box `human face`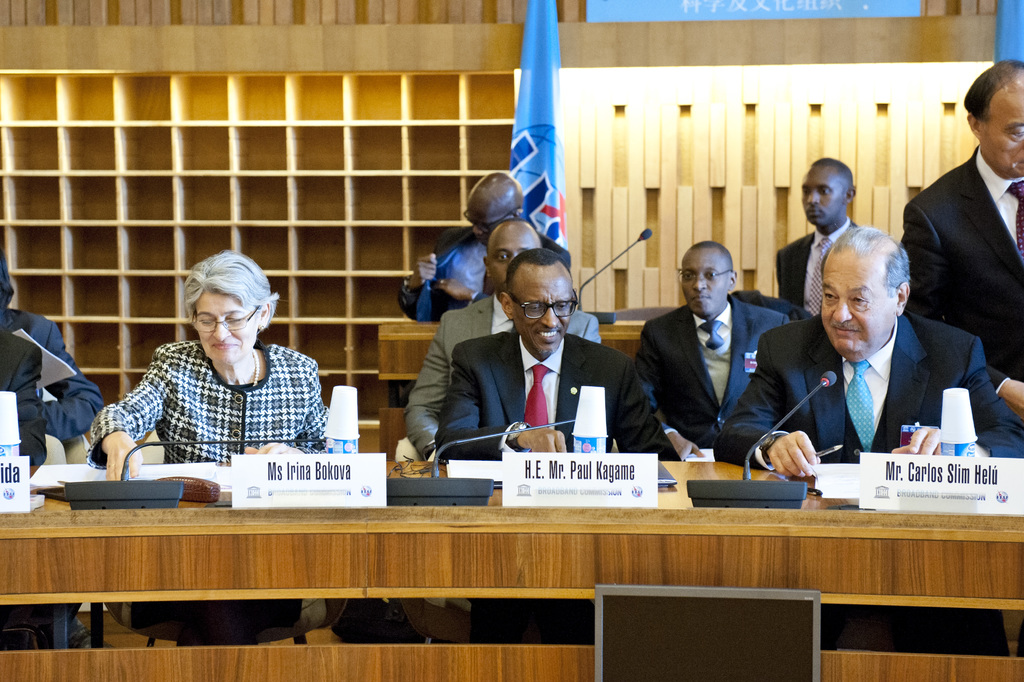
198:289:258:364
